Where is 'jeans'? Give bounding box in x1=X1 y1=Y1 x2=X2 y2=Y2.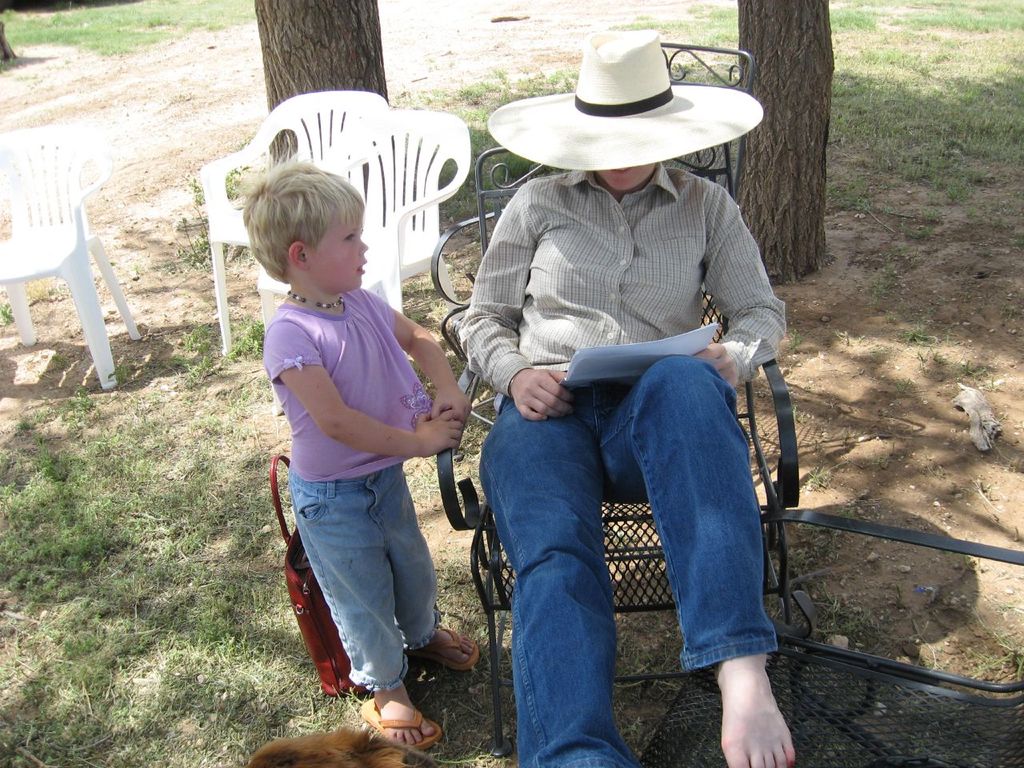
x1=478 y1=348 x2=787 y2=736.
